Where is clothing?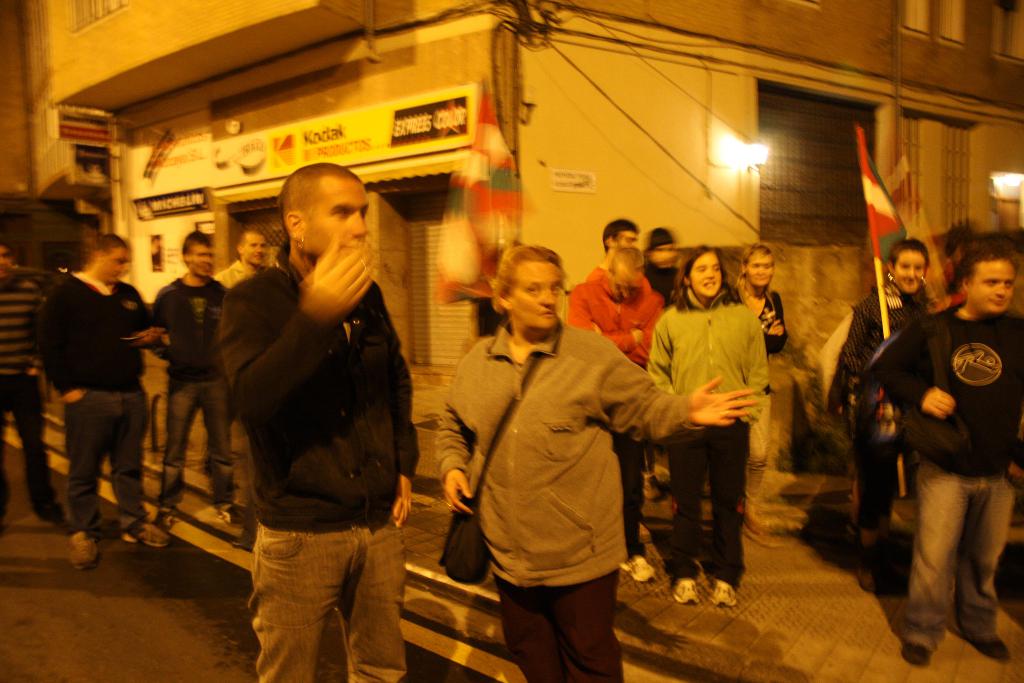
(36,270,163,531).
